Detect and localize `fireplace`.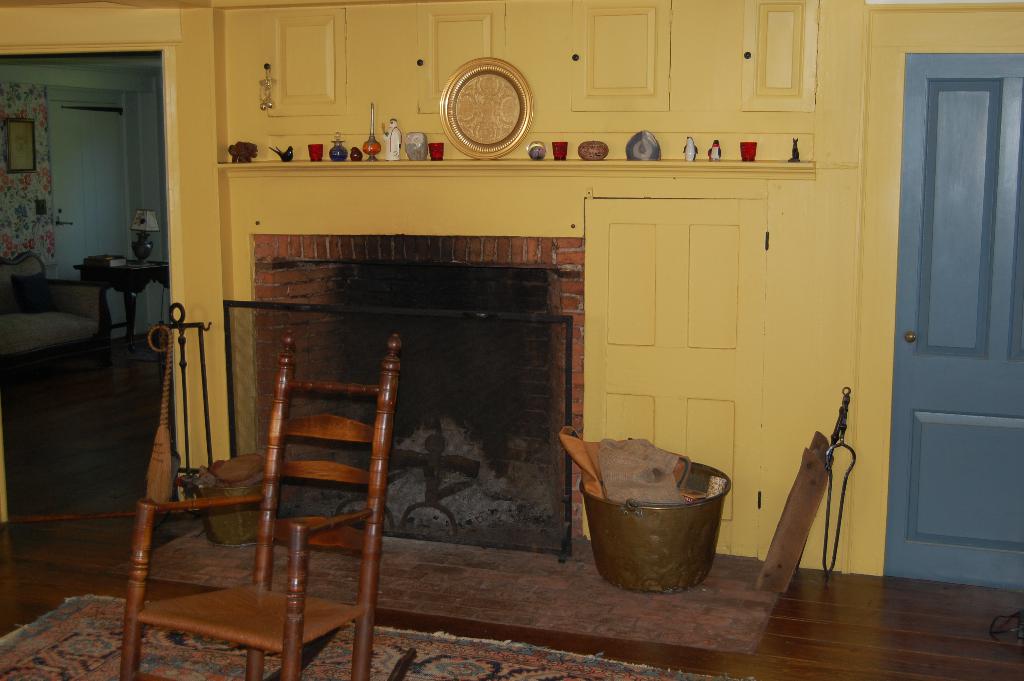
Localized at (250,233,585,536).
